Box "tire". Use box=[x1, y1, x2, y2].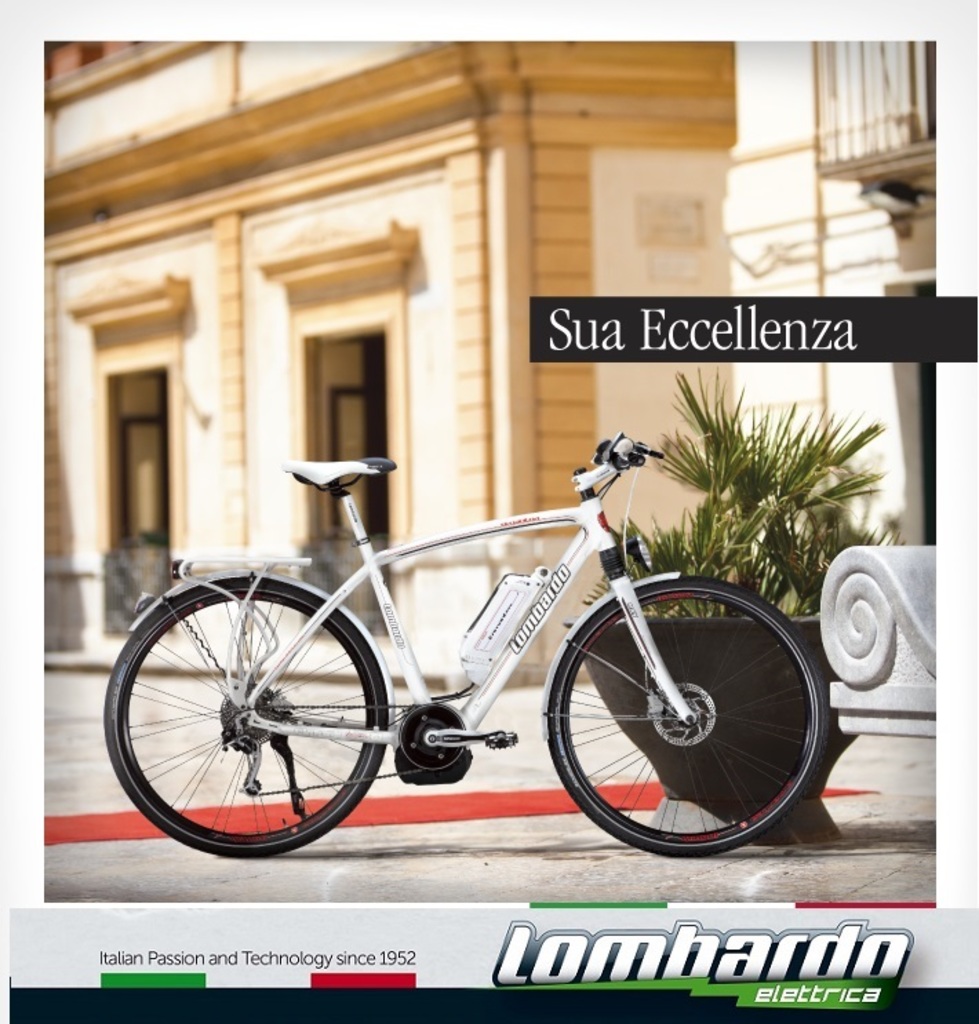
box=[102, 582, 390, 852].
